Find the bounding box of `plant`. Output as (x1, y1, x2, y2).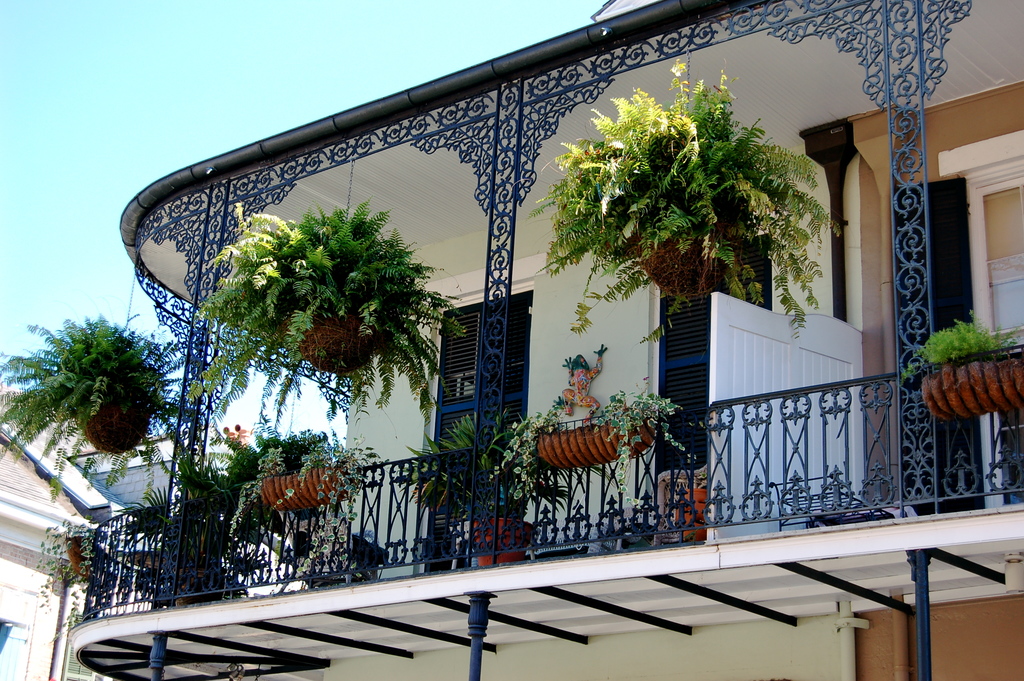
(225, 424, 399, 578).
